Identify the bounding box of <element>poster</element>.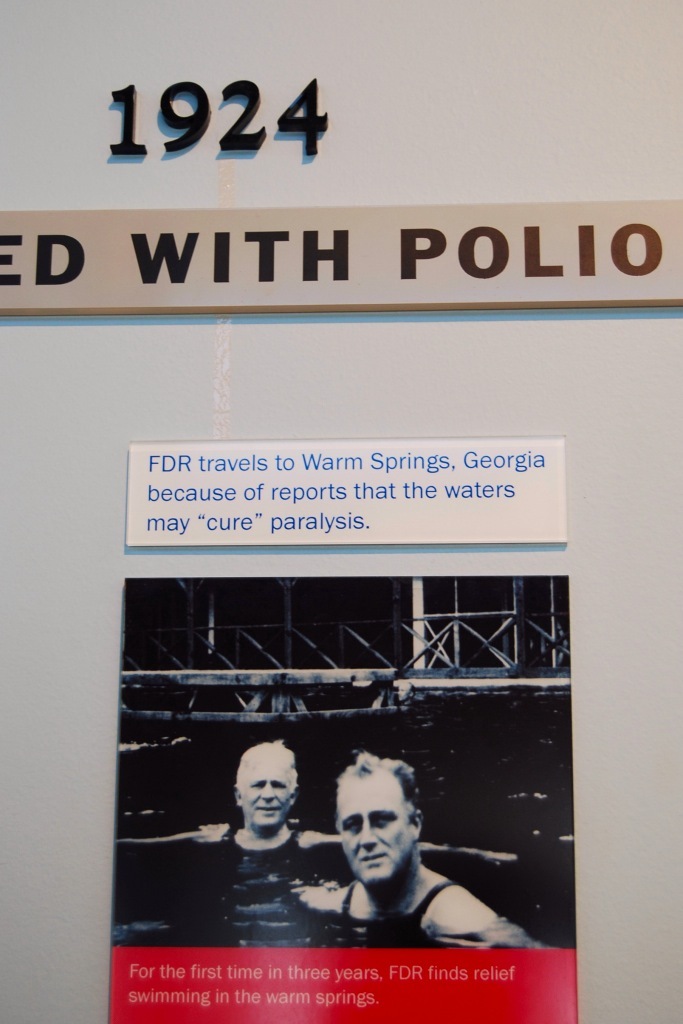
x1=112, y1=575, x2=574, y2=1023.
